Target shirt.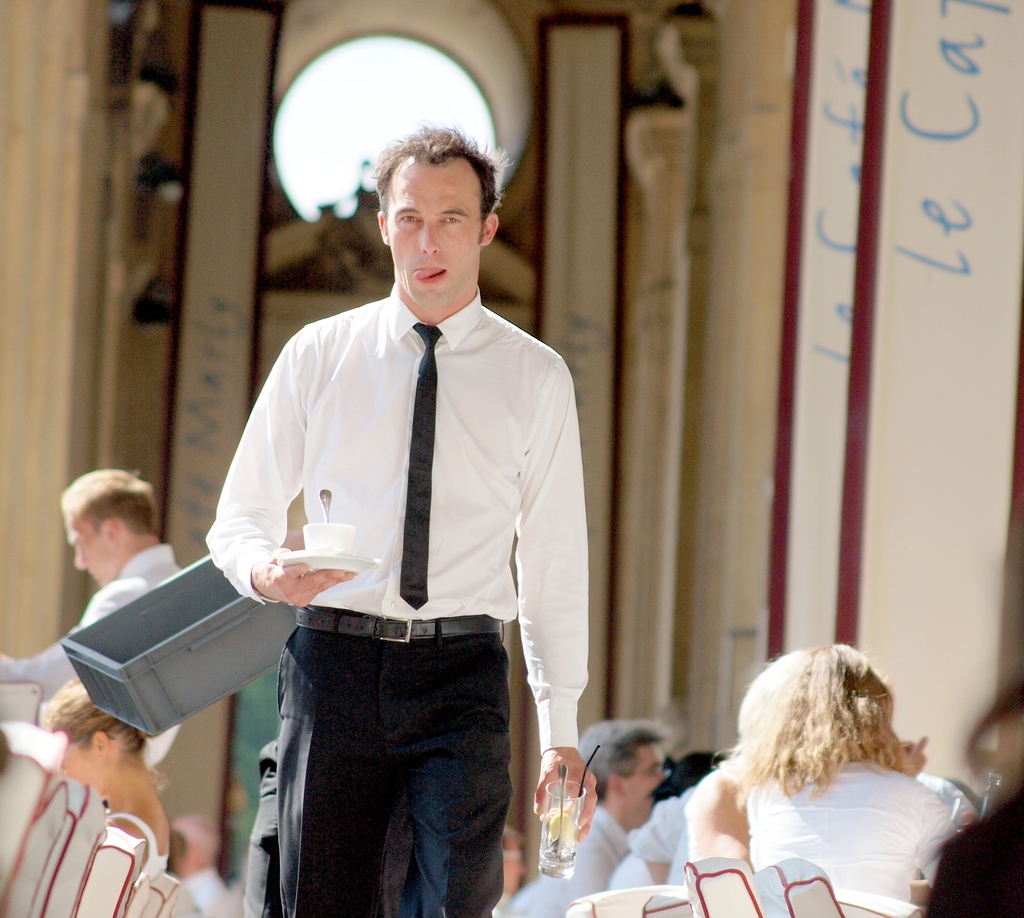
Target region: rect(197, 277, 593, 751).
